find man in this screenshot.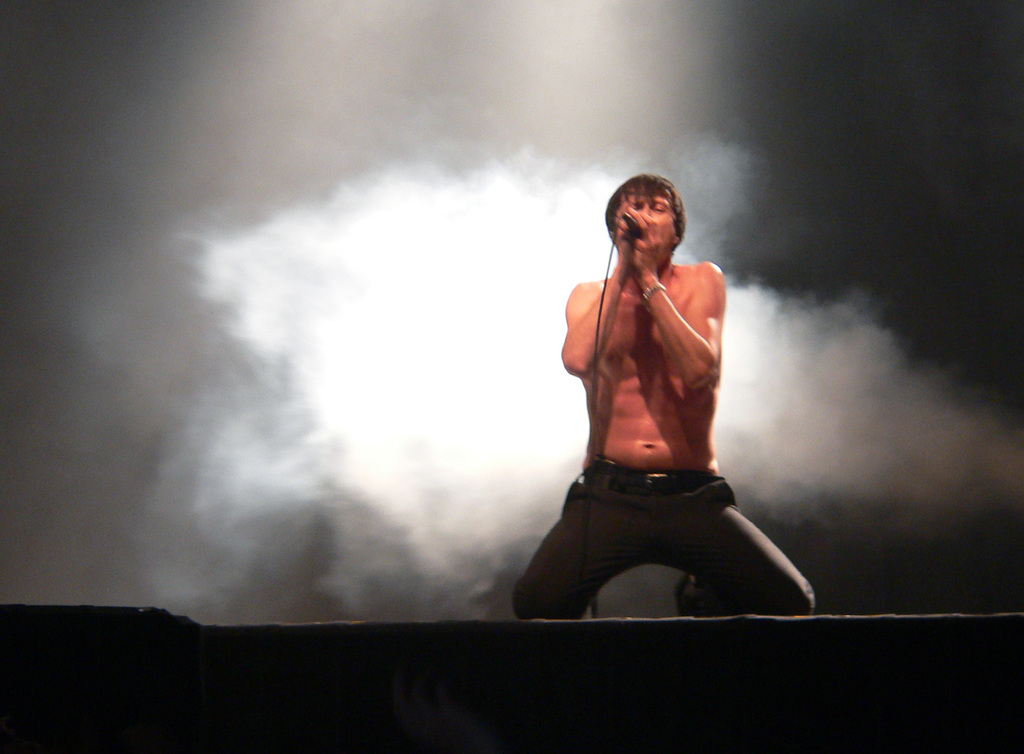
The bounding box for man is left=515, top=192, right=817, bottom=632.
